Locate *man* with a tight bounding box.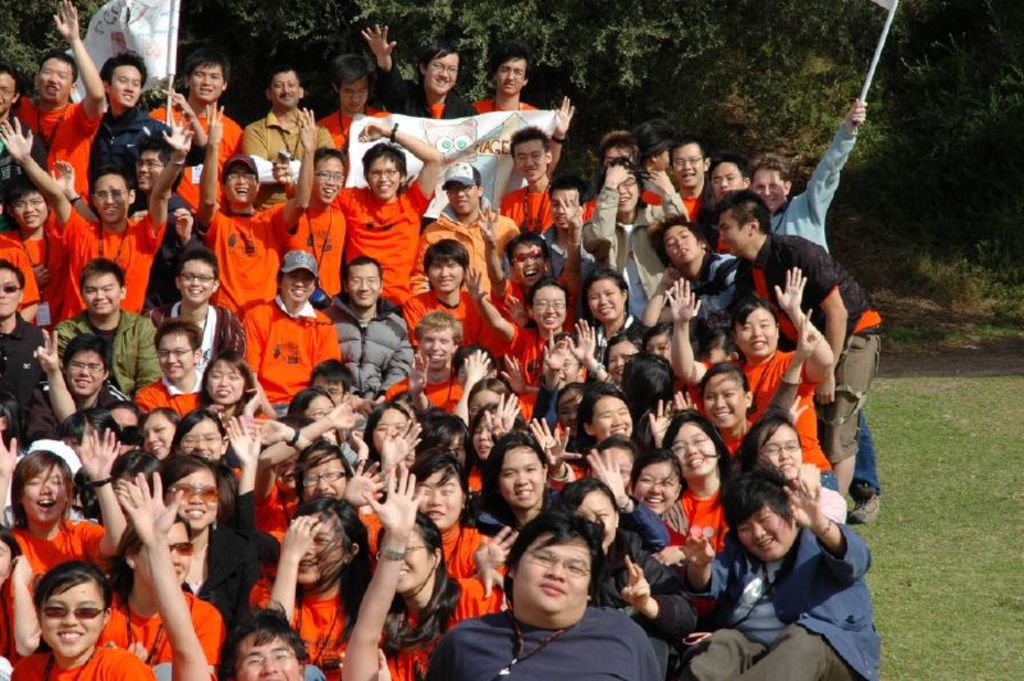
crop(575, 259, 649, 374).
